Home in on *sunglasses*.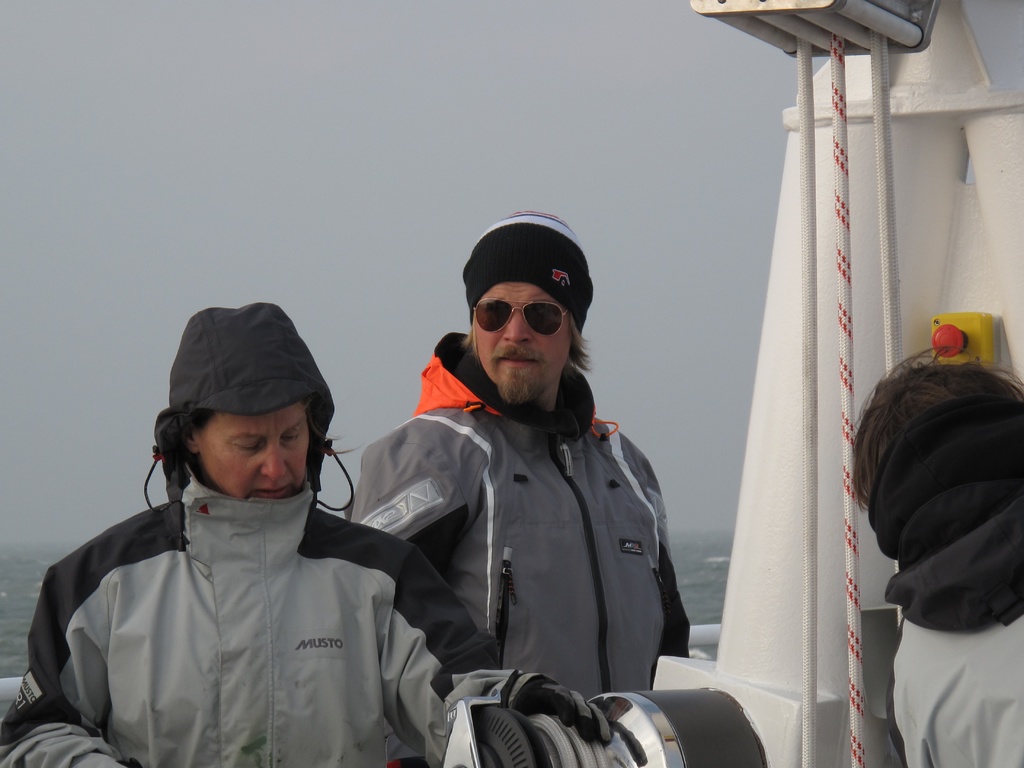
Homed in at box(463, 294, 577, 340).
